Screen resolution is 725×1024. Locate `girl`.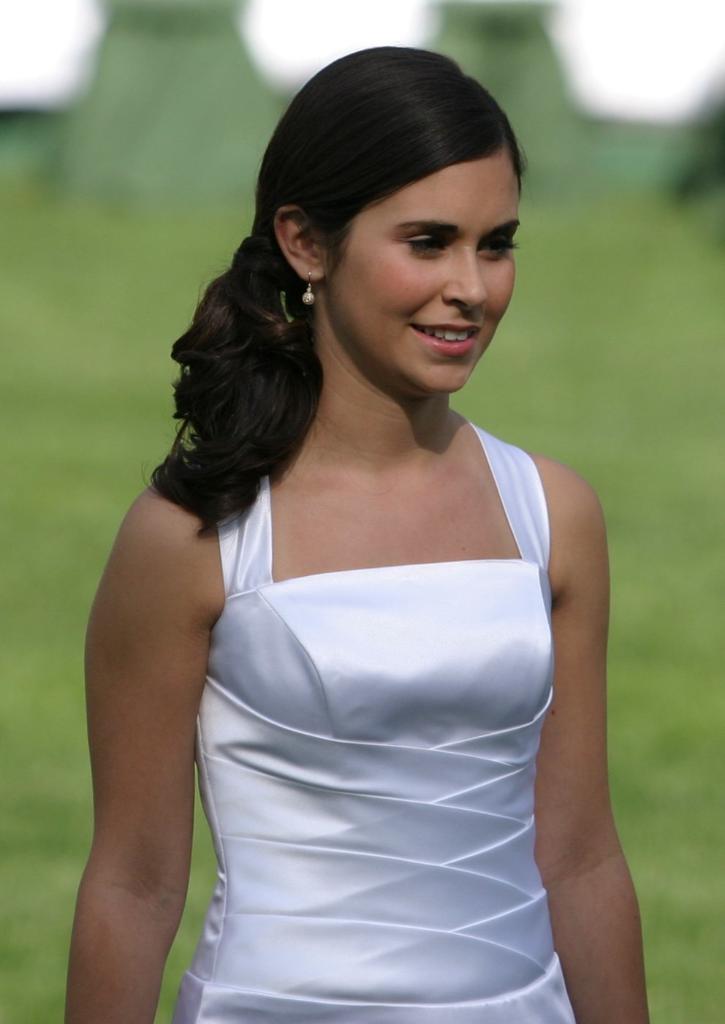
69,43,647,1023.
